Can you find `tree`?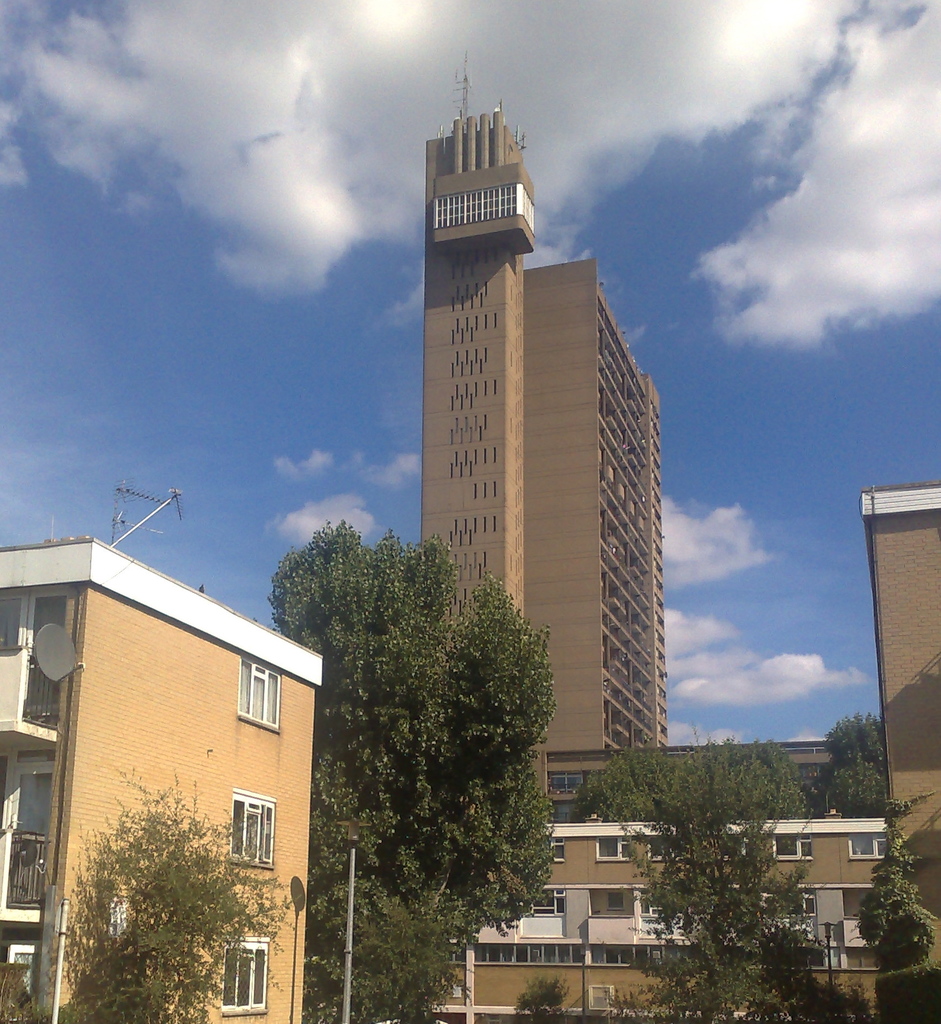
Yes, bounding box: (855, 786, 940, 1023).
